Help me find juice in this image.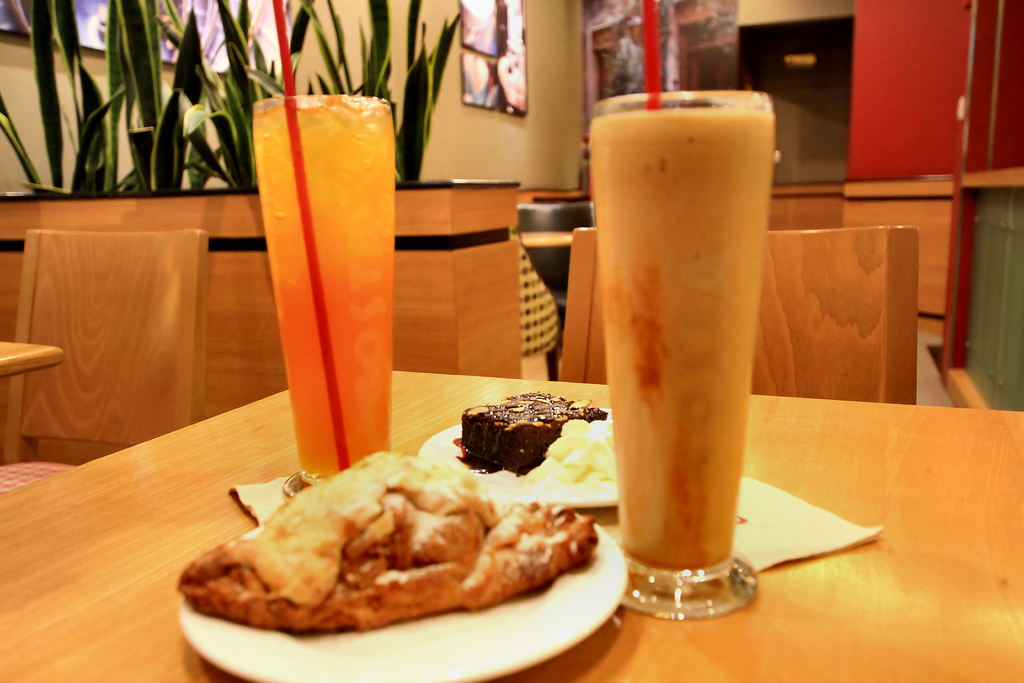
Found it: pyautogui.locateOnScreen(588, 89, 772, 626).
